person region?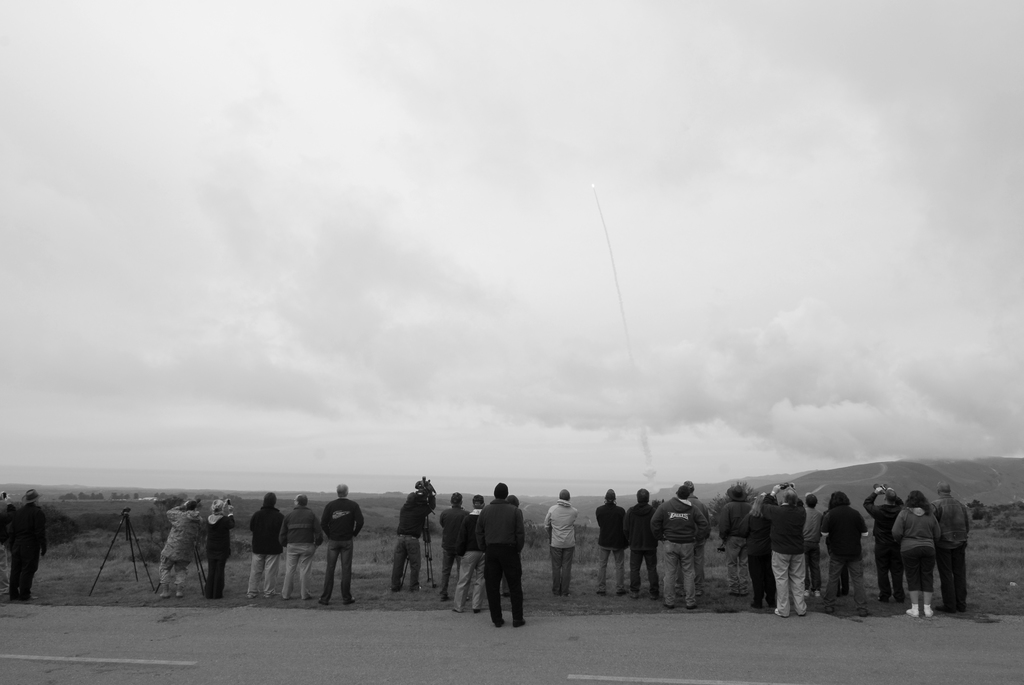
bbox=[737, 494, 780, 610]
